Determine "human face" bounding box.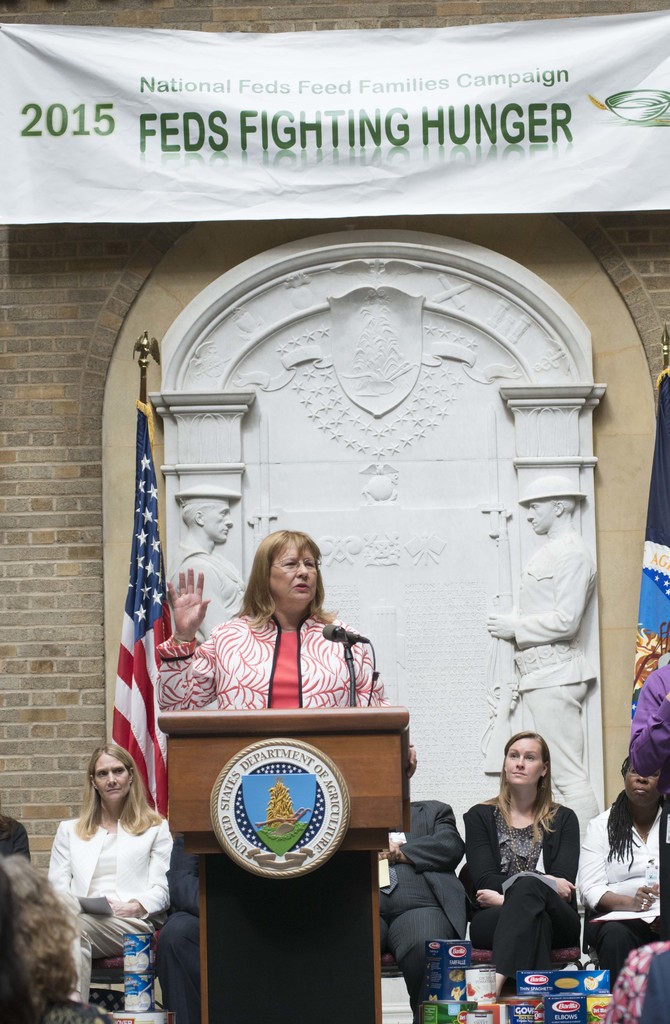
Determined: pyautogui.locateOnScreen(93, 755, 126, 800).
